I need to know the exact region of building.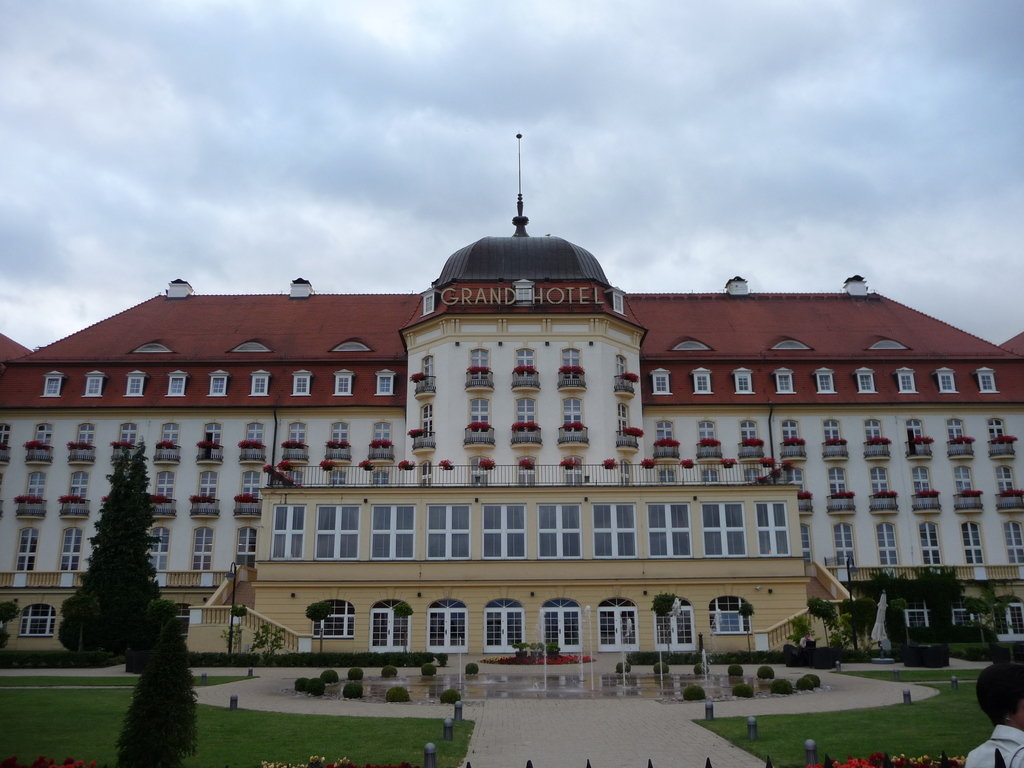
Region: x1=0, y1=131, x2=1023, y2=663.
